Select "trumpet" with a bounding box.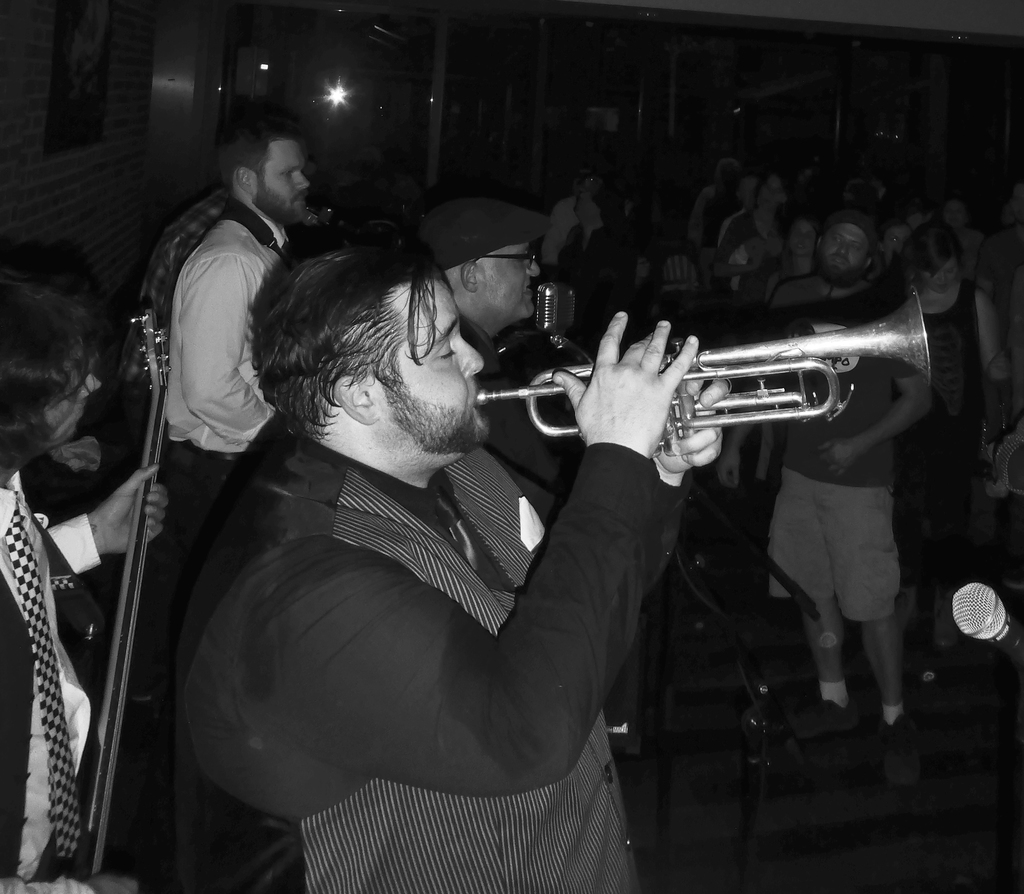
476,288,927,457.
